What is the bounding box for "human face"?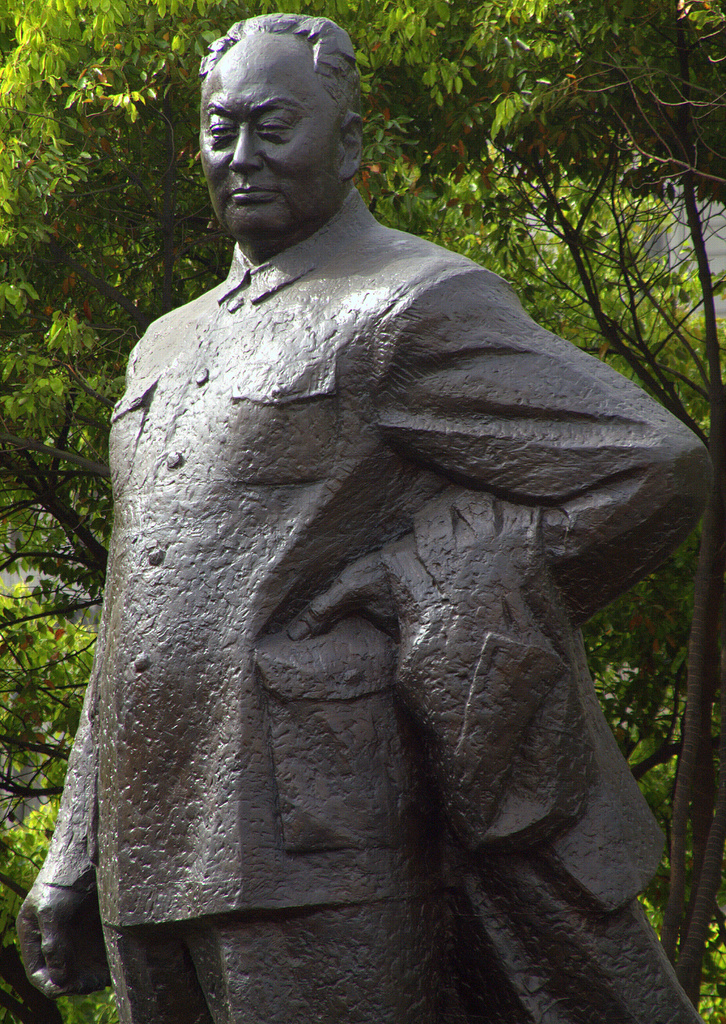
bbox=(198, 30, 336, 237).
